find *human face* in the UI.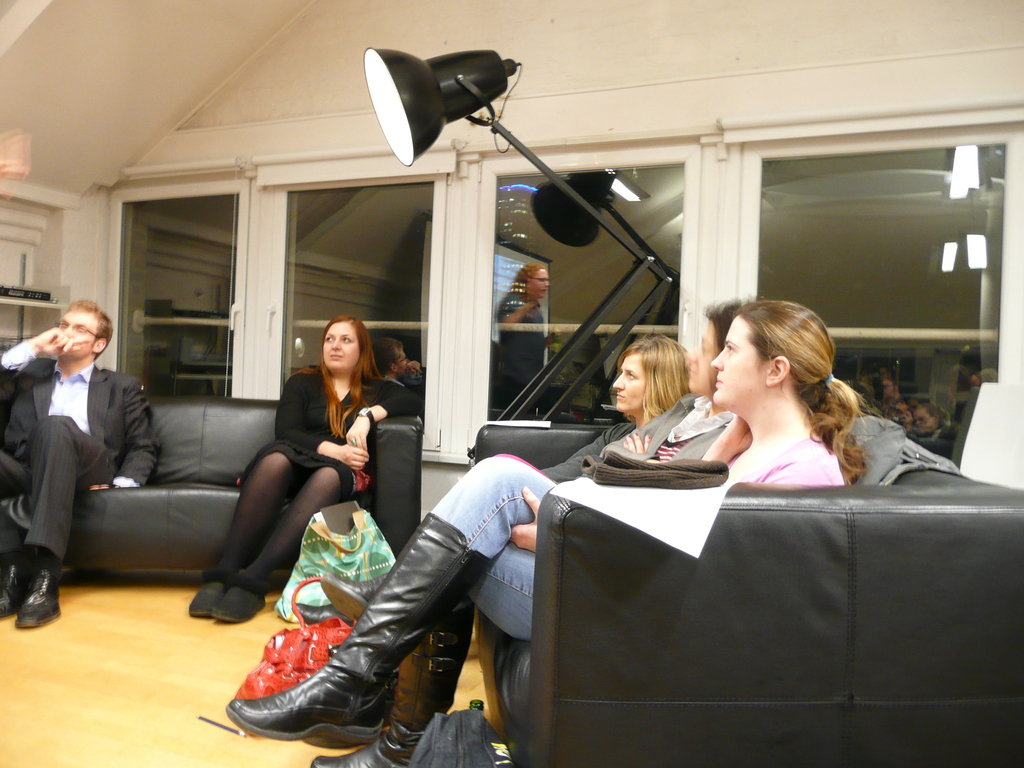
UI element at x1=47, y1=303, x2=95, y2=356.
